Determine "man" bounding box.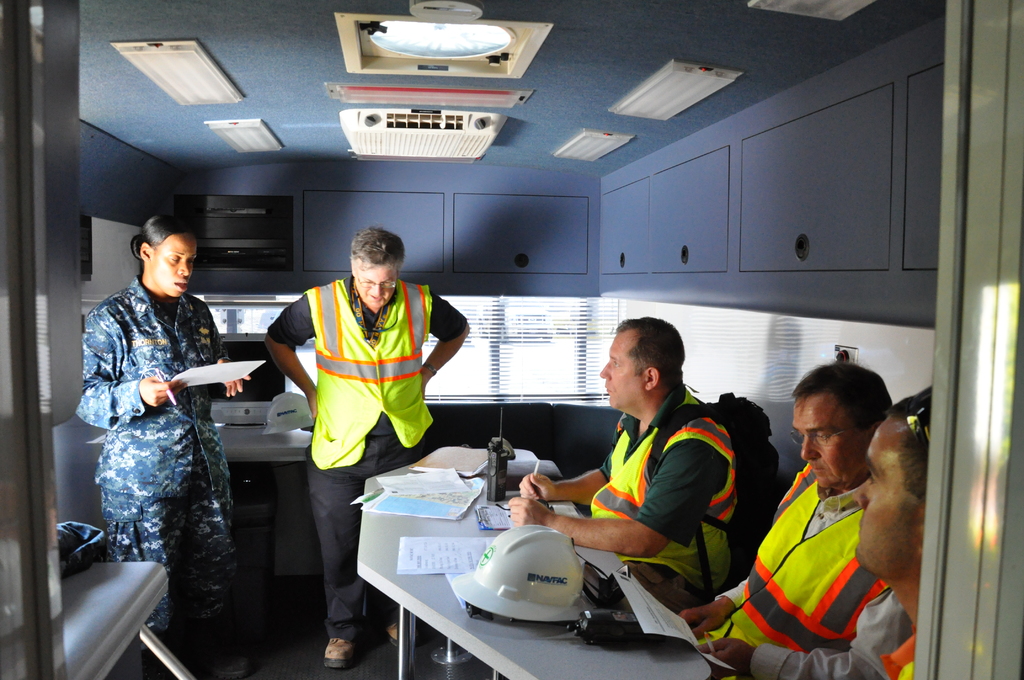
Determined: <region>504, 316, 780, 615</region>.
